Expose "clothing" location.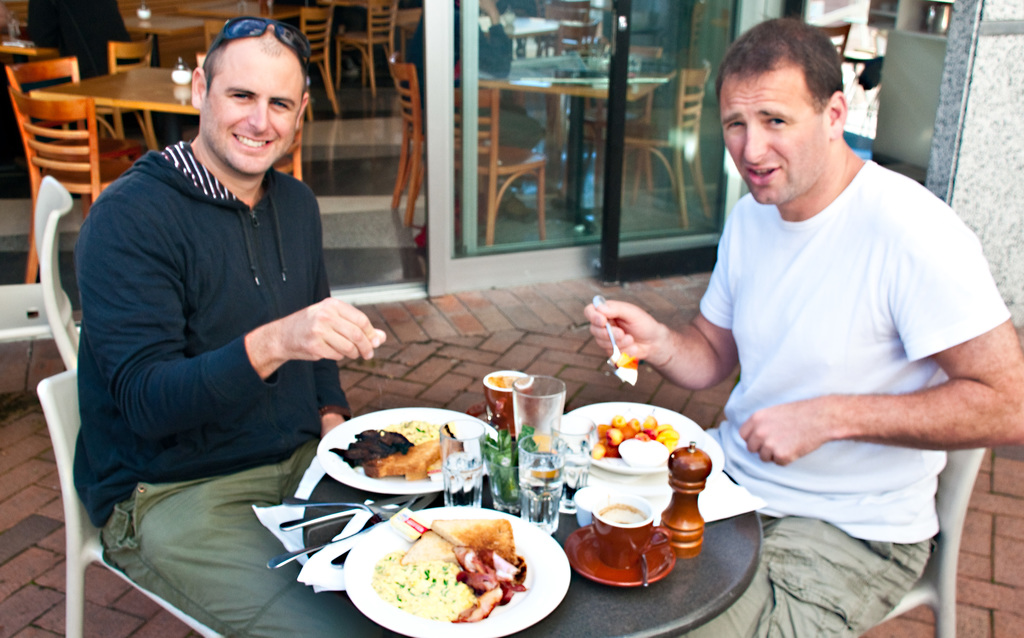
Exposed at (67,56,371,566).
